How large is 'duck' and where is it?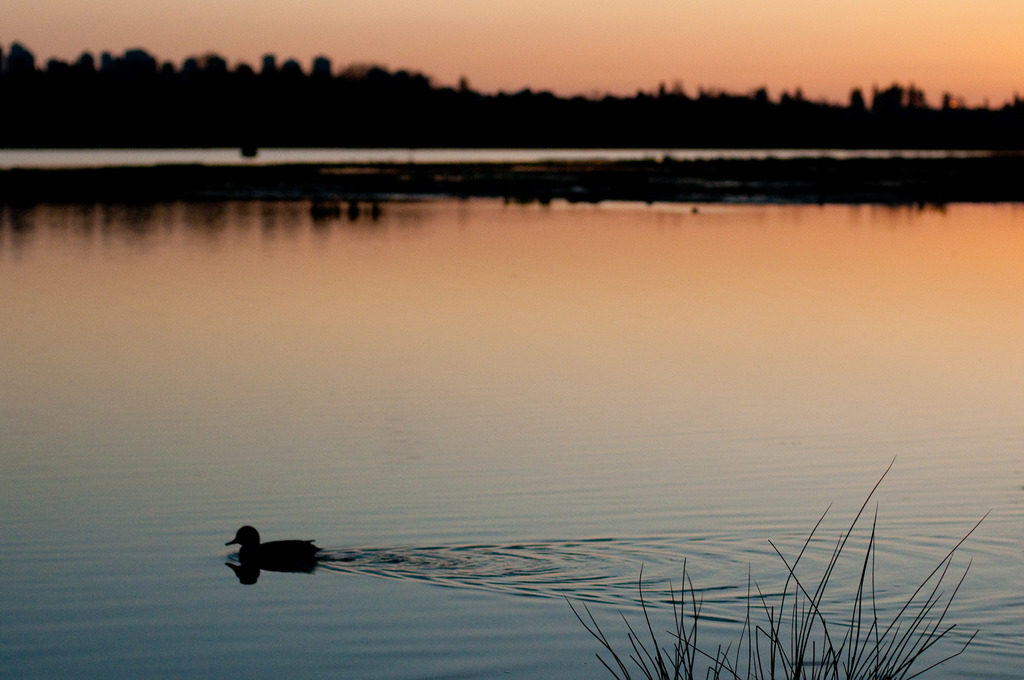
Bounding box: 230 526 326 567.
